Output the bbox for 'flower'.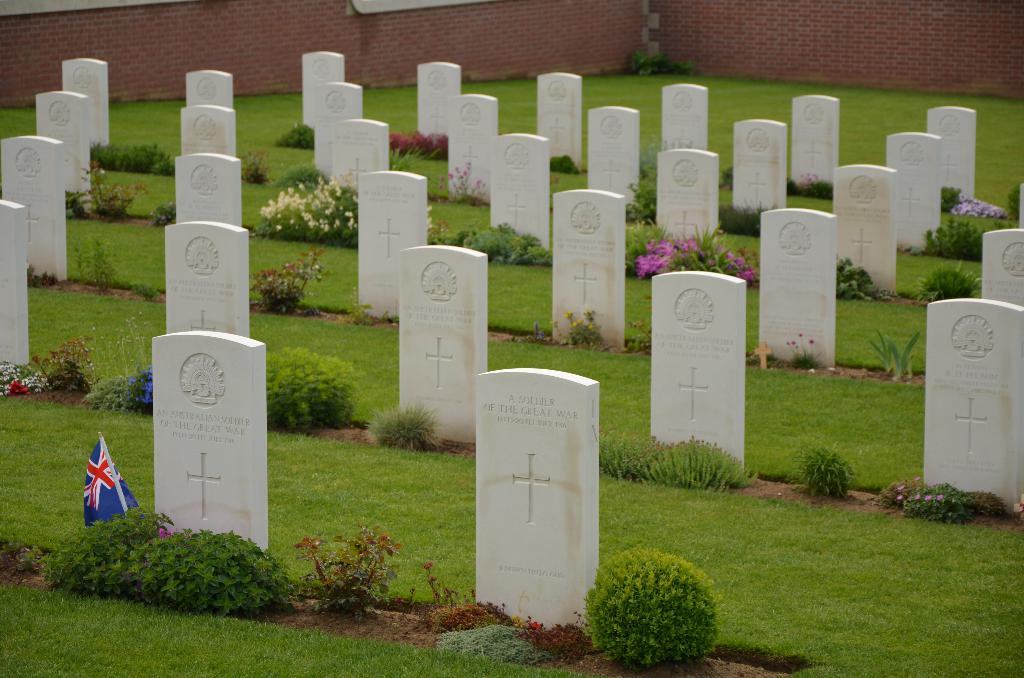
bbox(154, 522, 175, 538).
